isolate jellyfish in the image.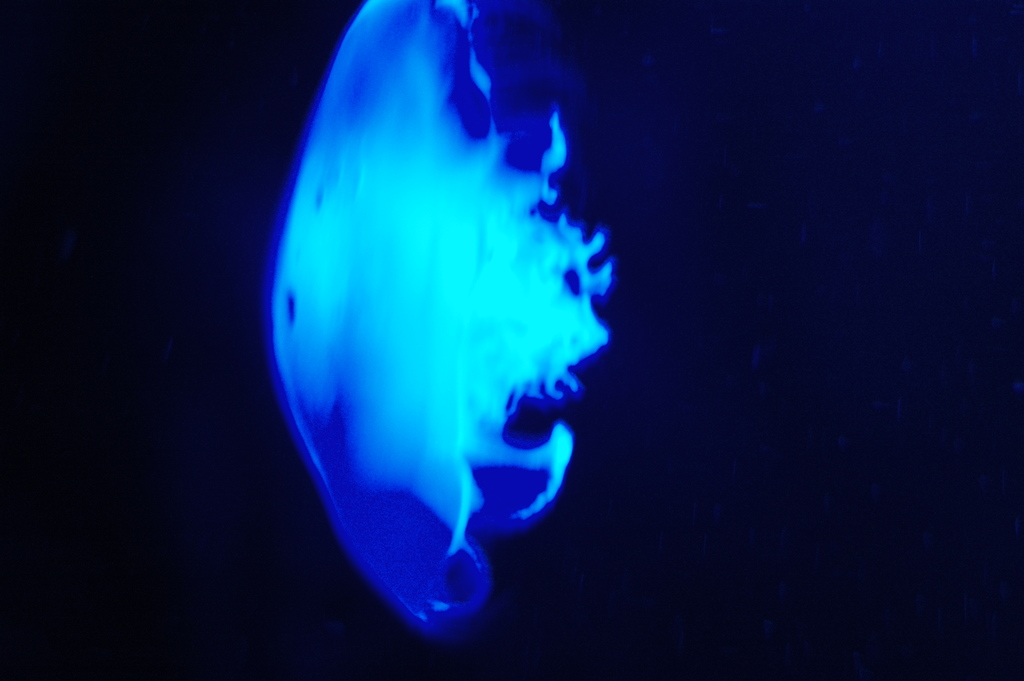
Isolated region: <box>259,0,623,648</box>.
